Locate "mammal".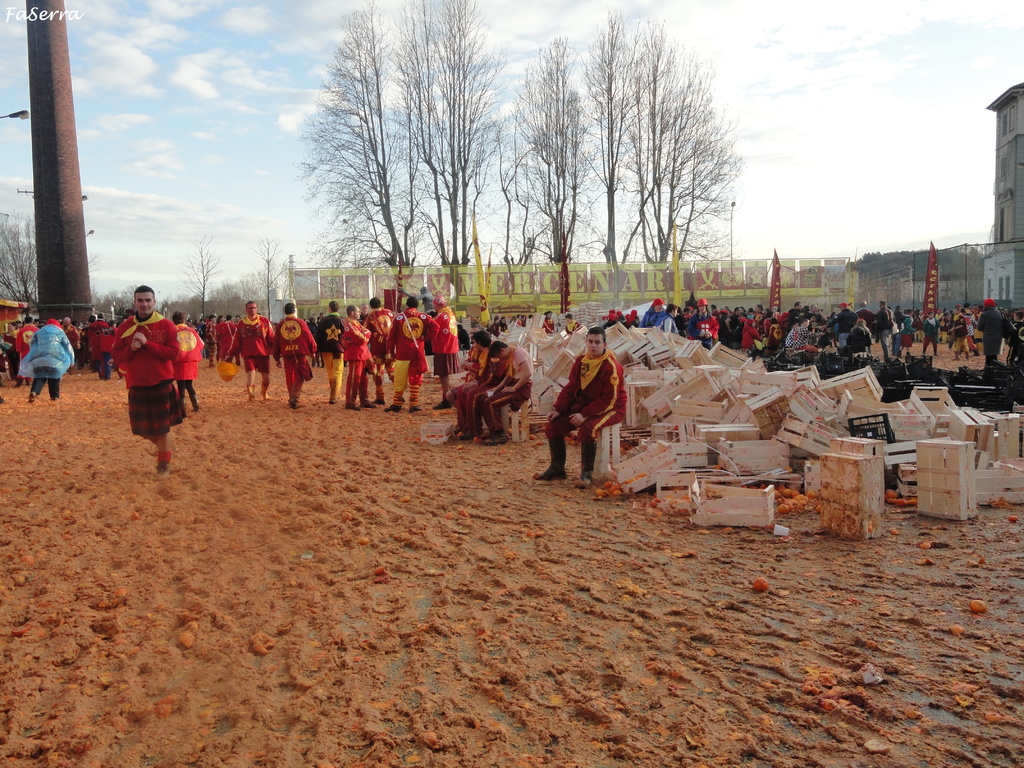
Bounding box: 173,311,205,420.
